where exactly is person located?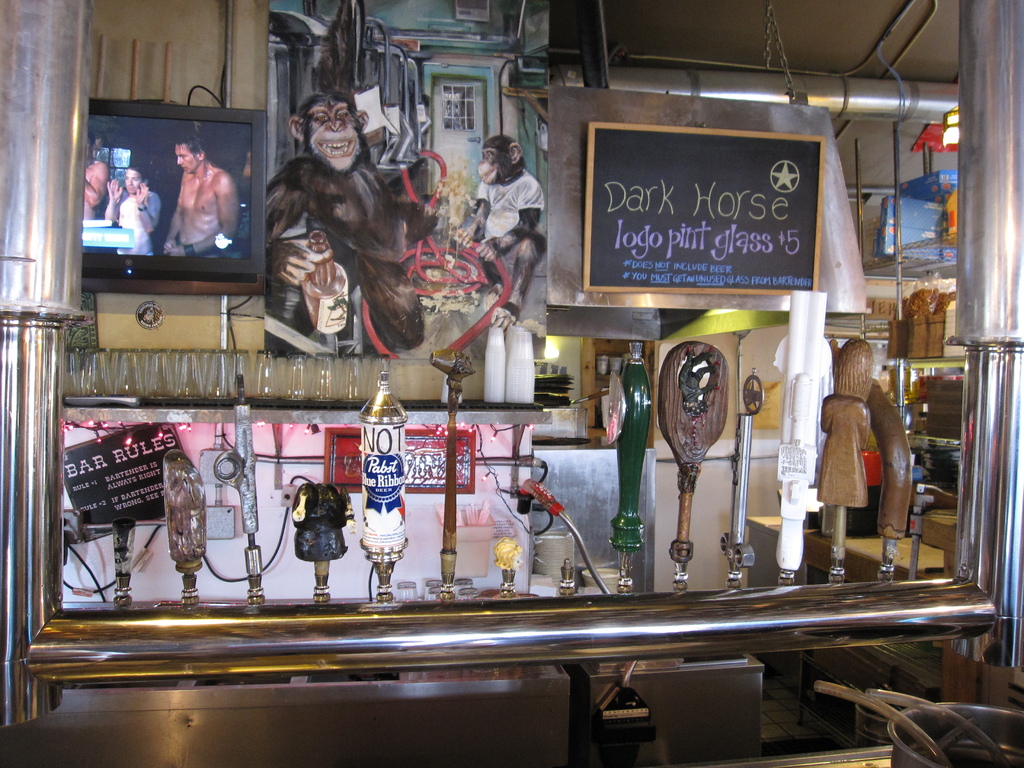
Its bounding box is bbox=[82, 129, 106, 220].
